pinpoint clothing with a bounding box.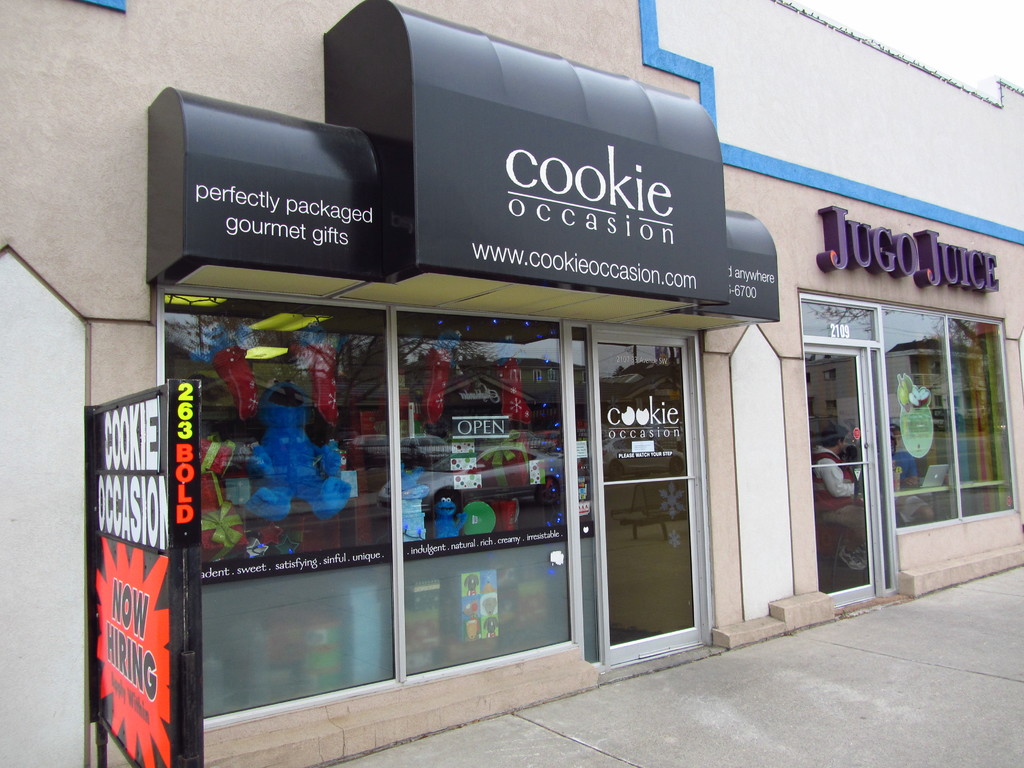
[816, 445, 874, 557].
